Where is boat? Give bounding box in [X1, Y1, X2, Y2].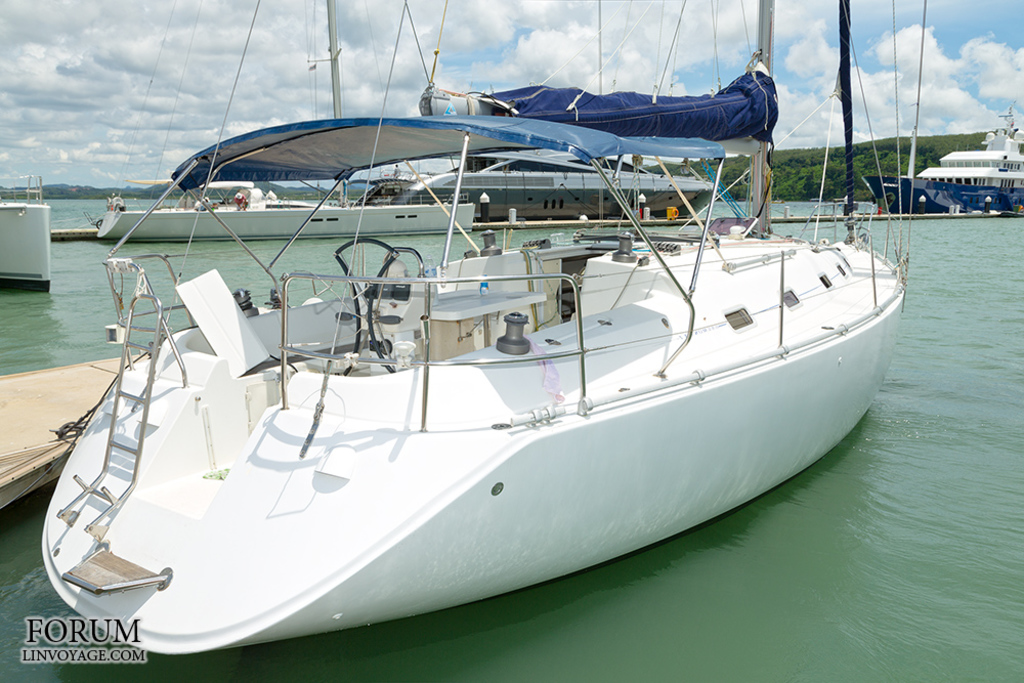
[862, 104, 1023, 216].
